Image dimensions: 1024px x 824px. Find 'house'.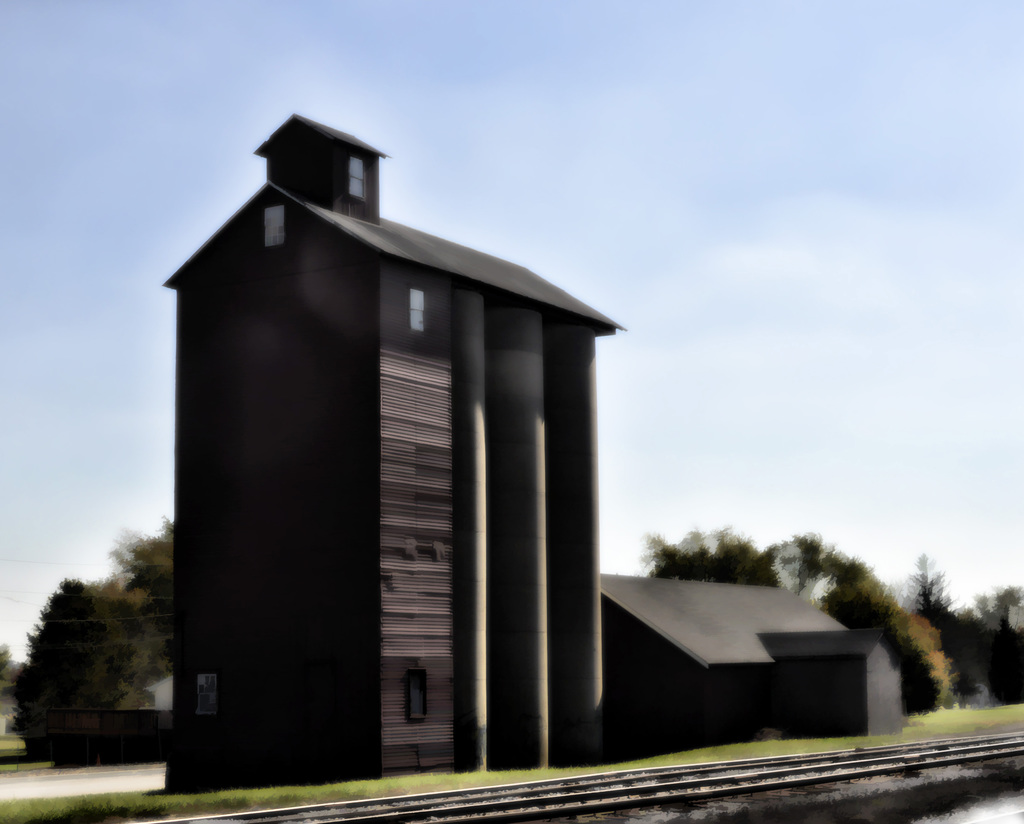
599/581/909/754.
